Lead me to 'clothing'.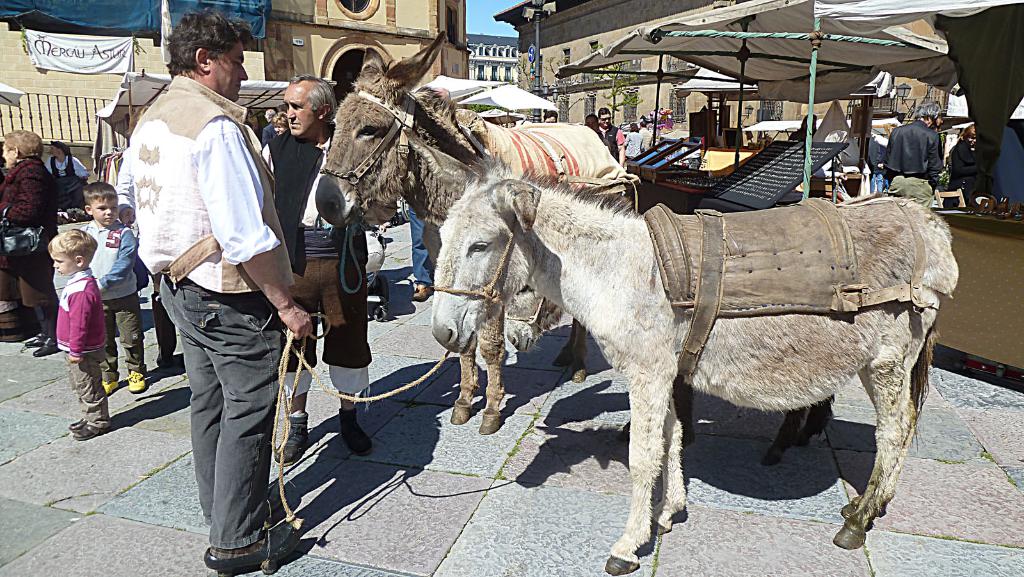
Lead to l=118, t=35, r=289, b=481.
